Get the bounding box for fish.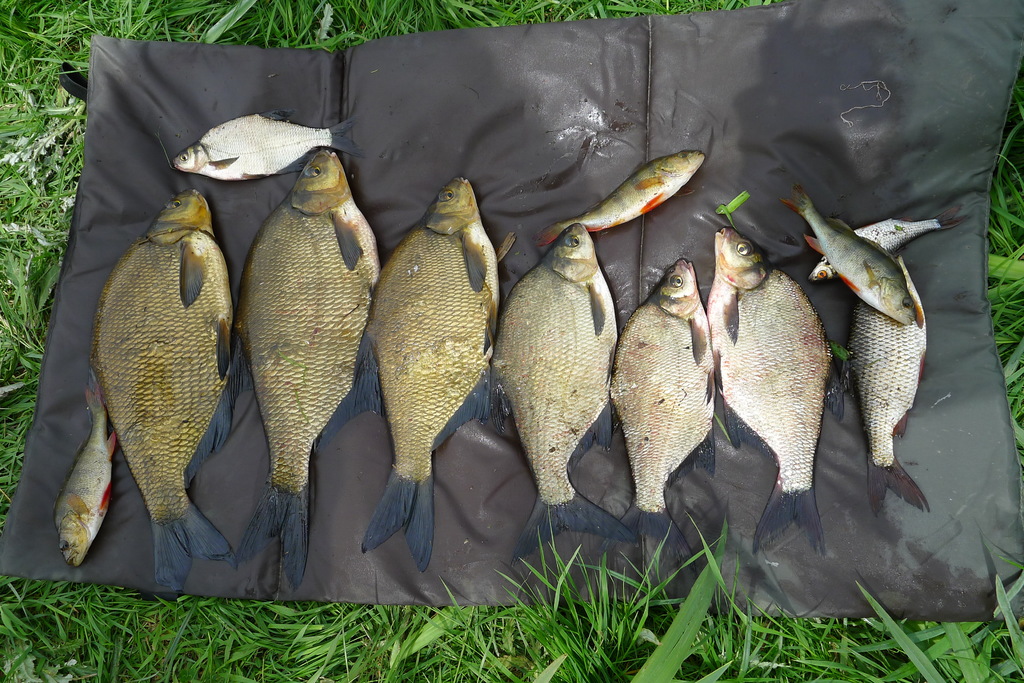
(844,255,935,521).
